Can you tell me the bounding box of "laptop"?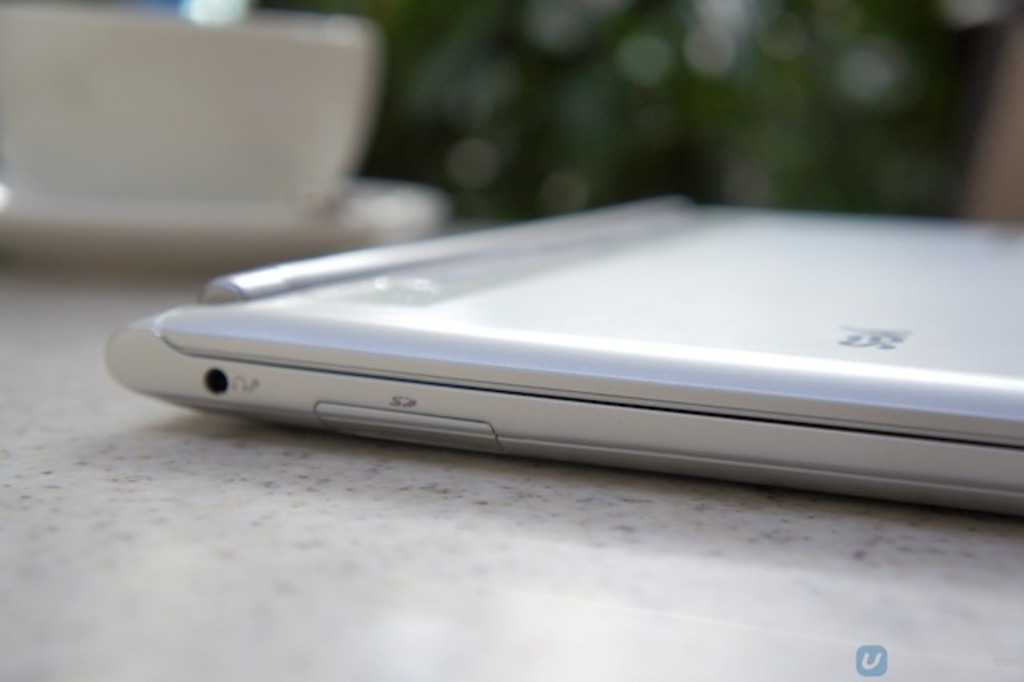
[x1=90, y1=183, x2=1013, y2=485].
